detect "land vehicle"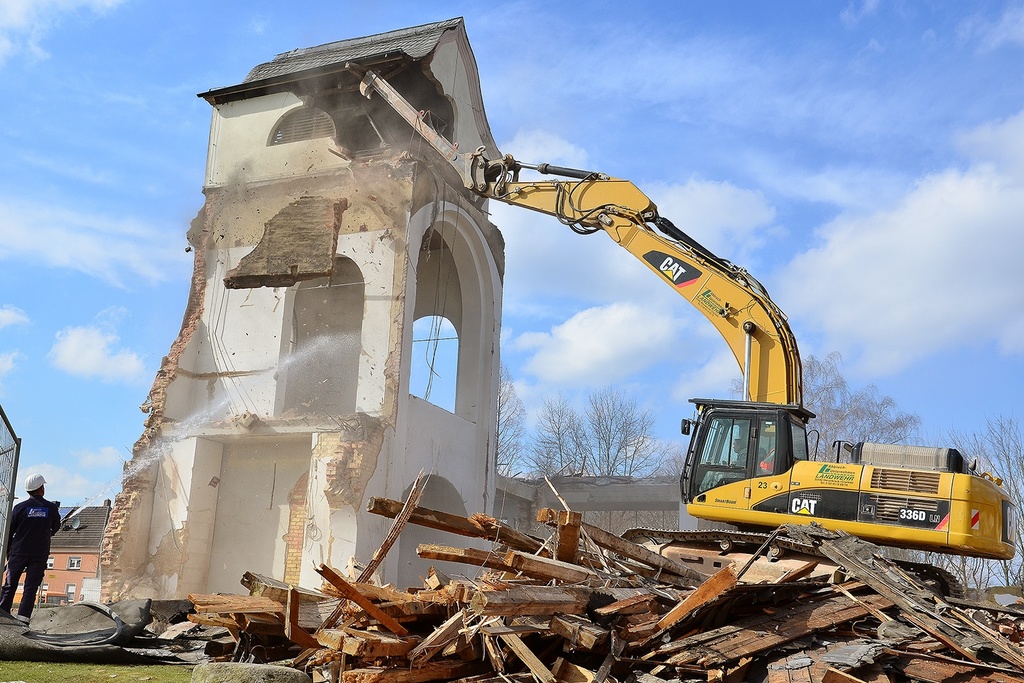
345, 59, 1016, 600
